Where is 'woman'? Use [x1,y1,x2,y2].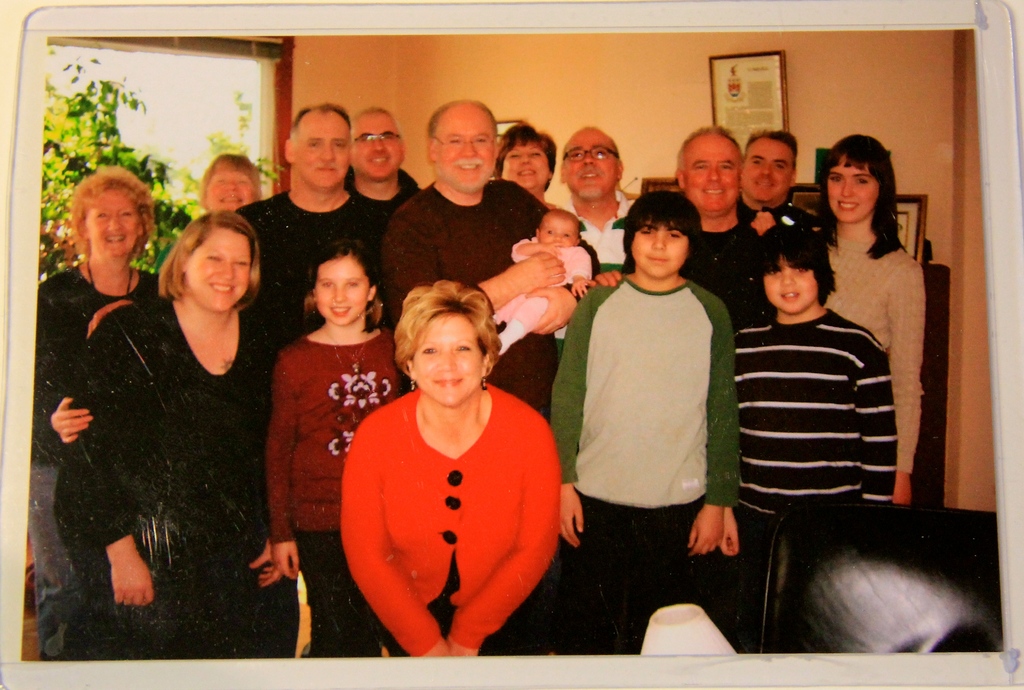
[803,129,927,513].
